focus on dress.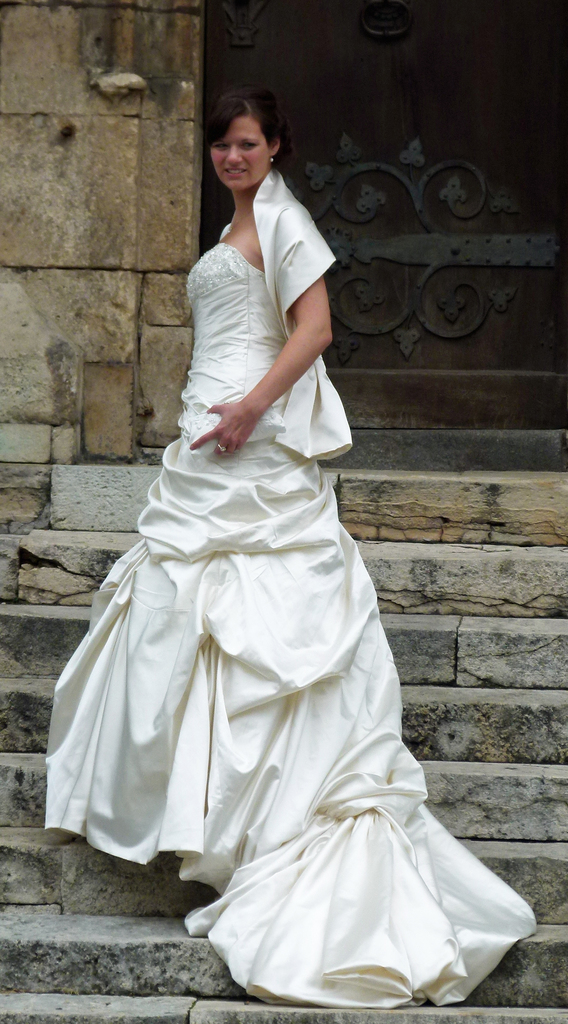
Focused at select_region(61, 168, 529, 1023).
